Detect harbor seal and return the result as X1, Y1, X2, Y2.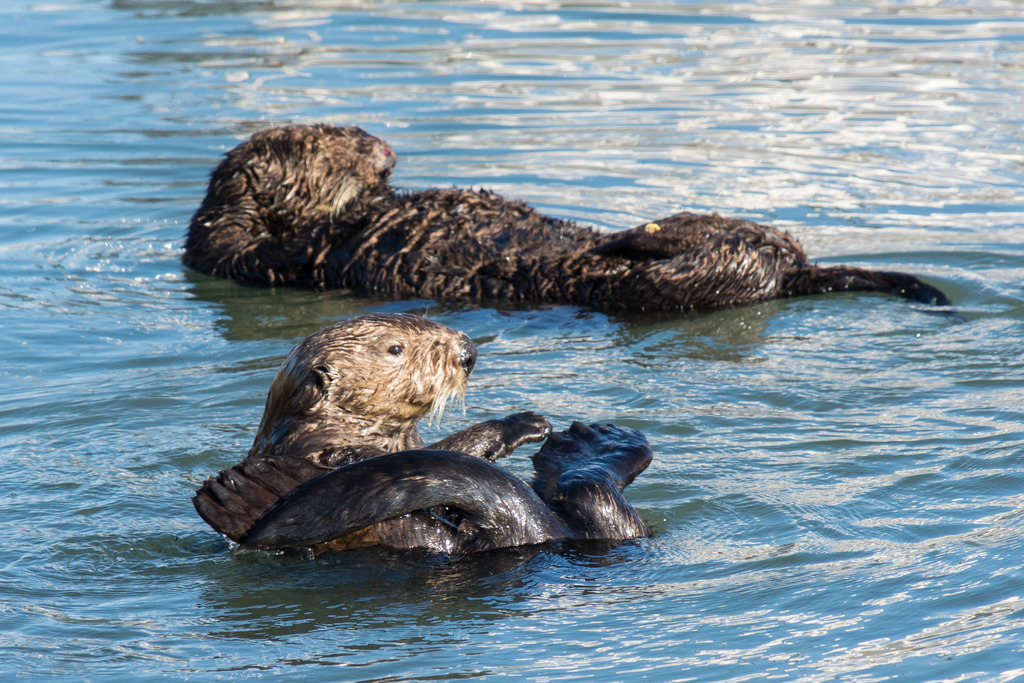
235, 418, 658, 559.
